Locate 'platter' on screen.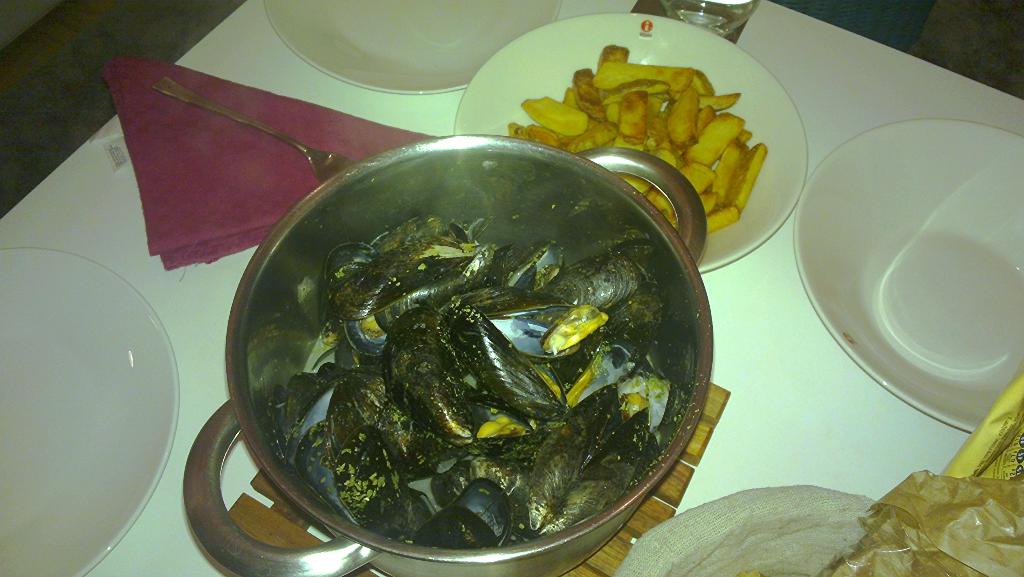
On screen at 265 0 559 94.
